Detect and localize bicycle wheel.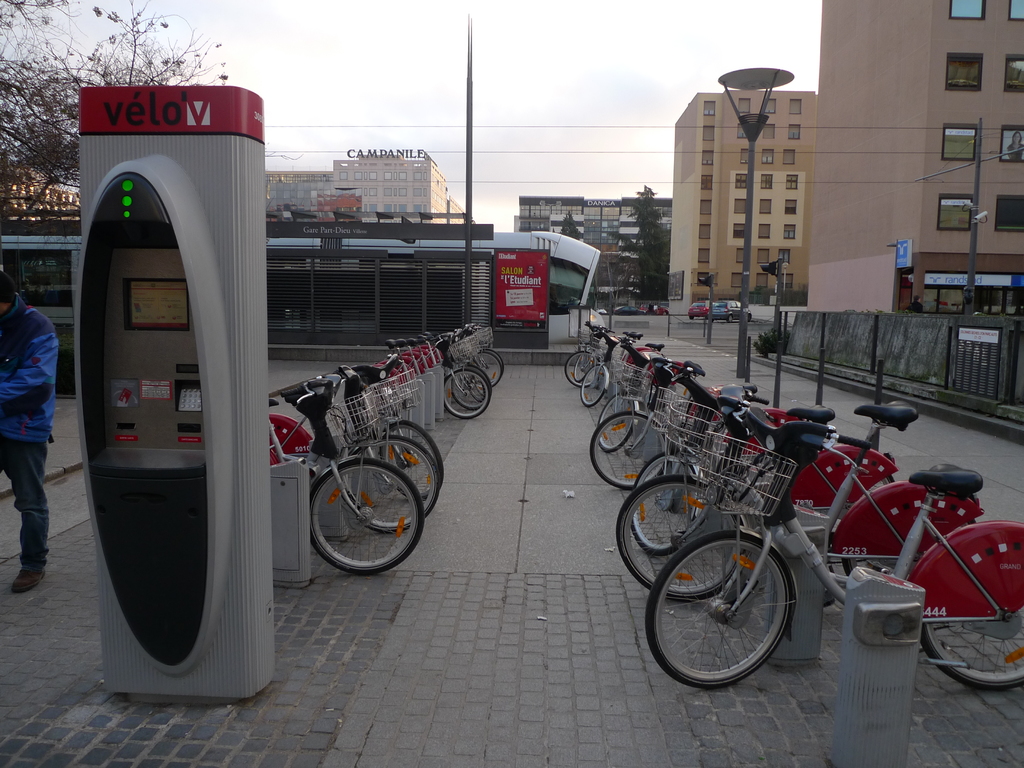
Localized at (628,450,708,556).
